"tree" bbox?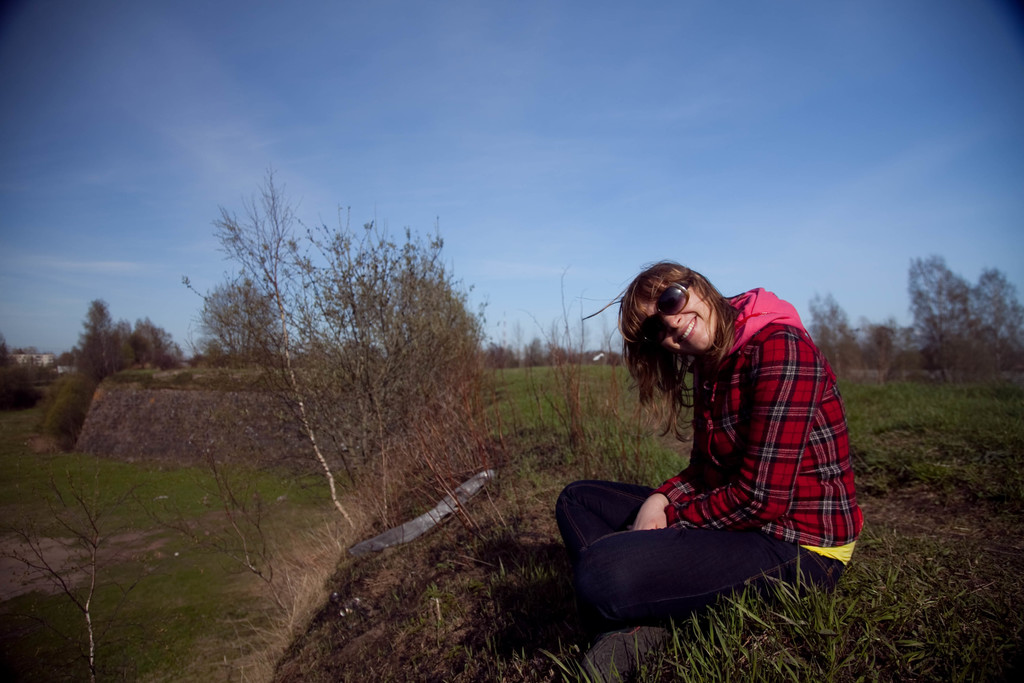
box(52, 287, 124, 390)
